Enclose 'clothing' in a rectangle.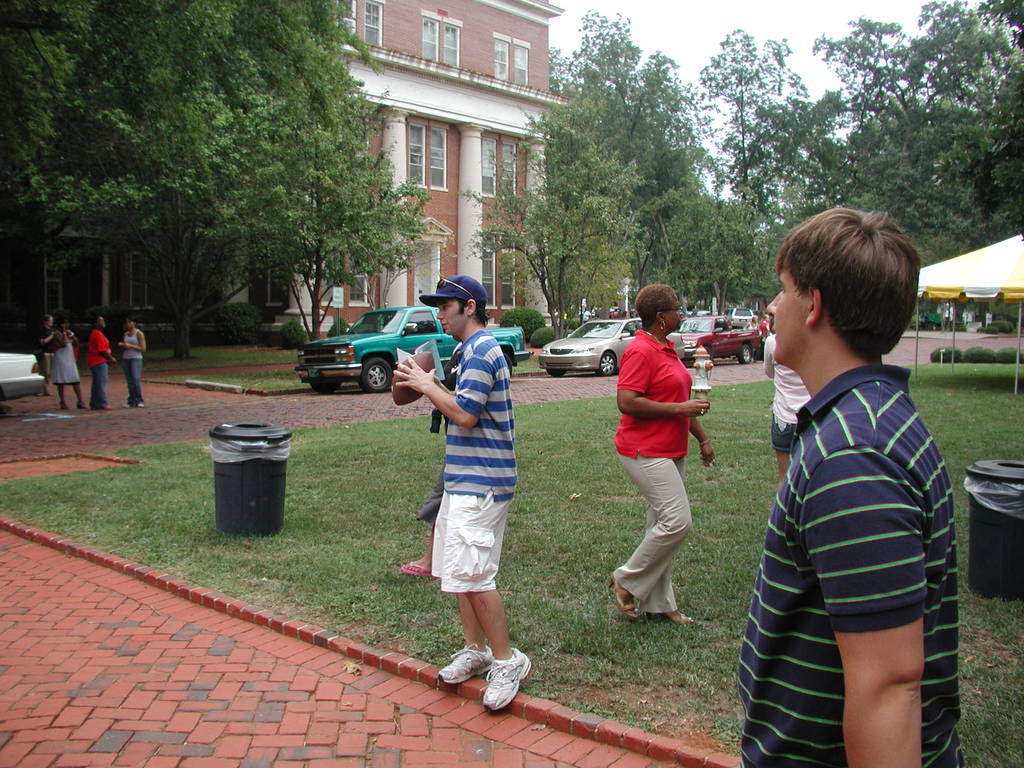
region(86, 323, 109, 404).
